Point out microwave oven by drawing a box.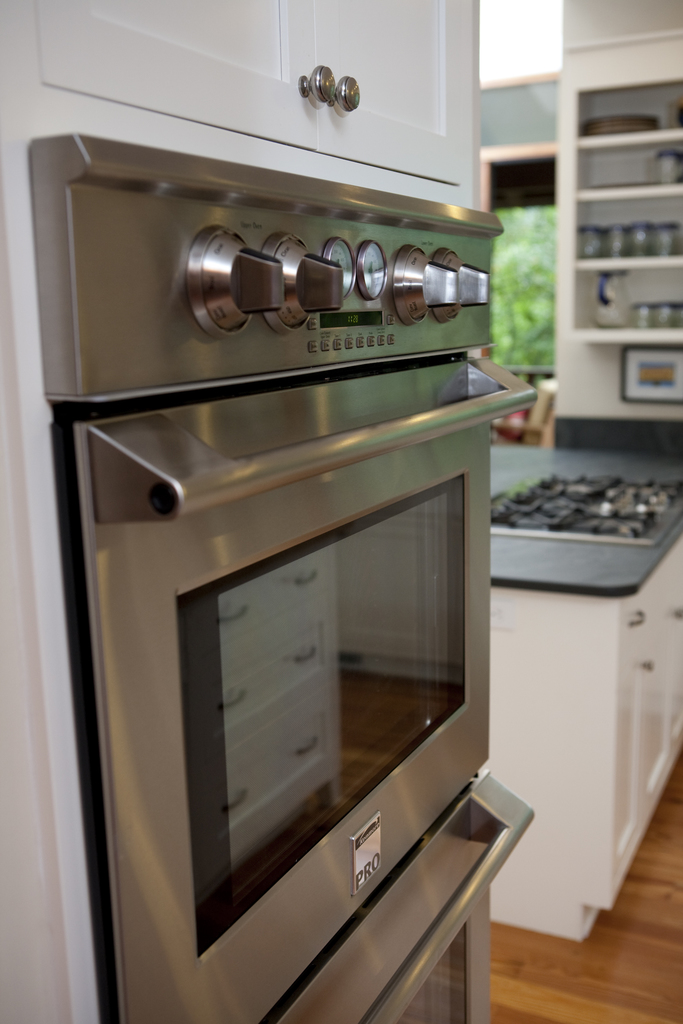
<region>54, 180, 535, 1023</region>.
